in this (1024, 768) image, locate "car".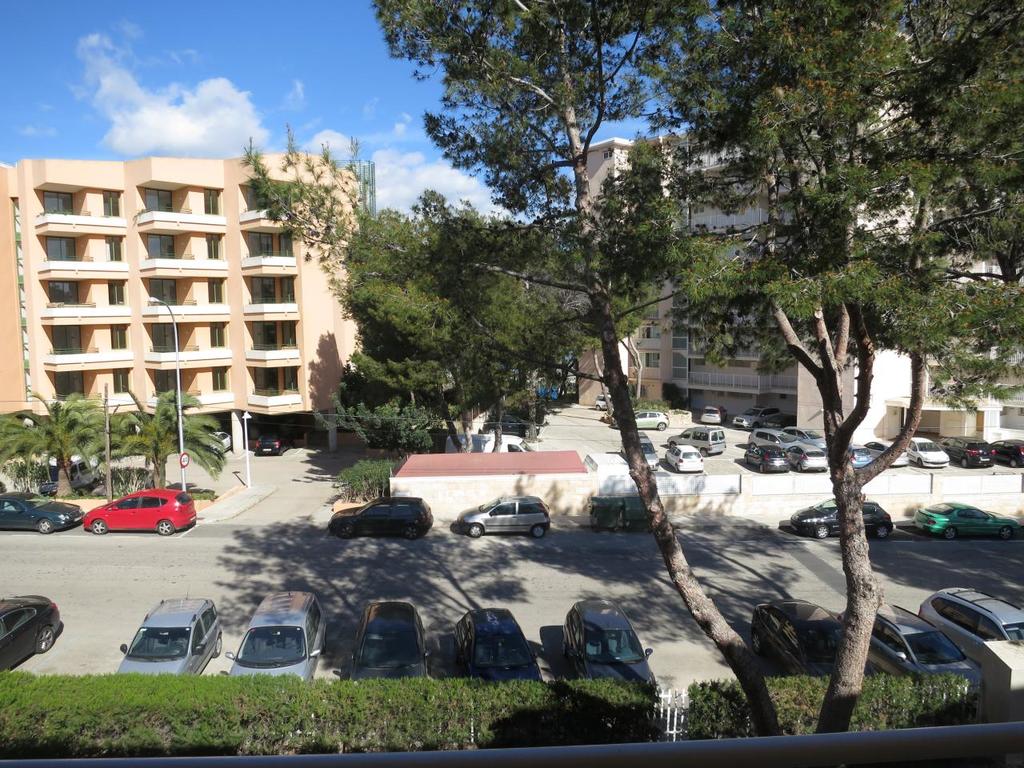
Bounding box: detection(457, 498, 551, 538).
